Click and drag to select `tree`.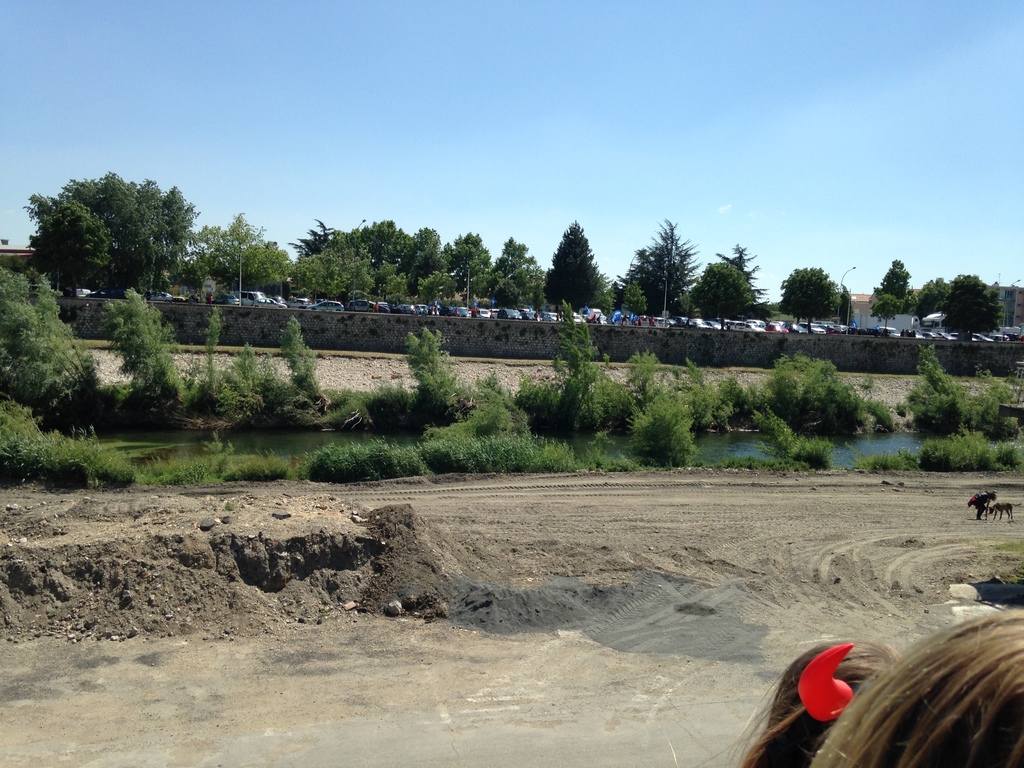
Selection: 783 271 851 326.
